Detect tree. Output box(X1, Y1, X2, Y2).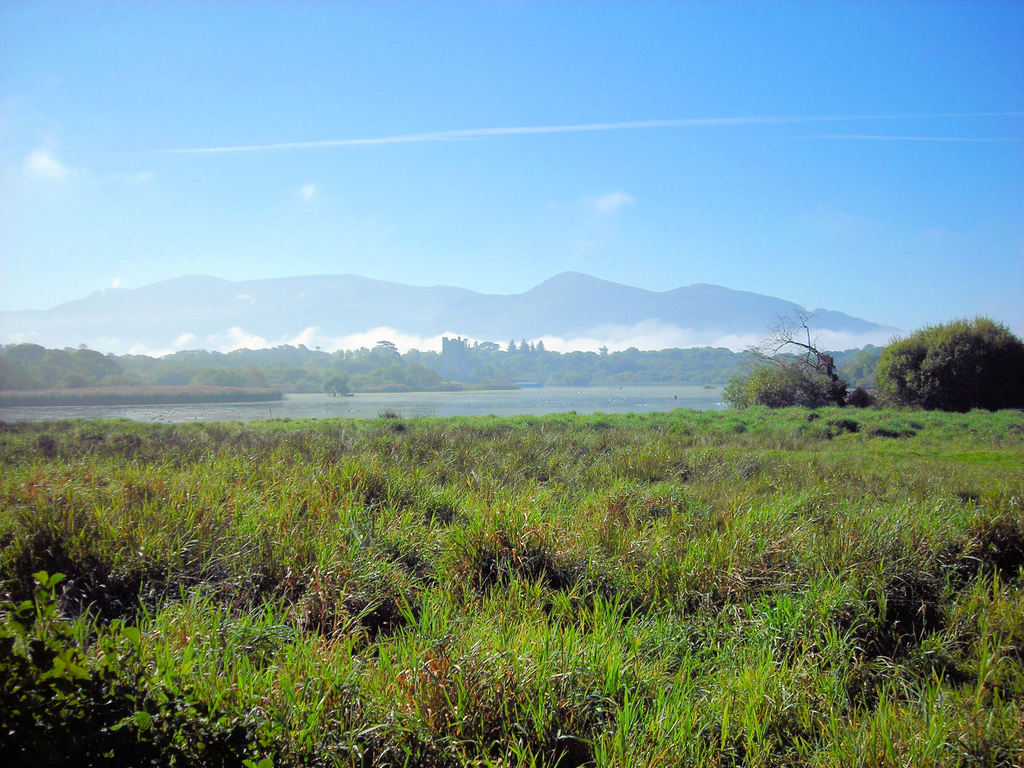
box(399, 347, 438, 367).
